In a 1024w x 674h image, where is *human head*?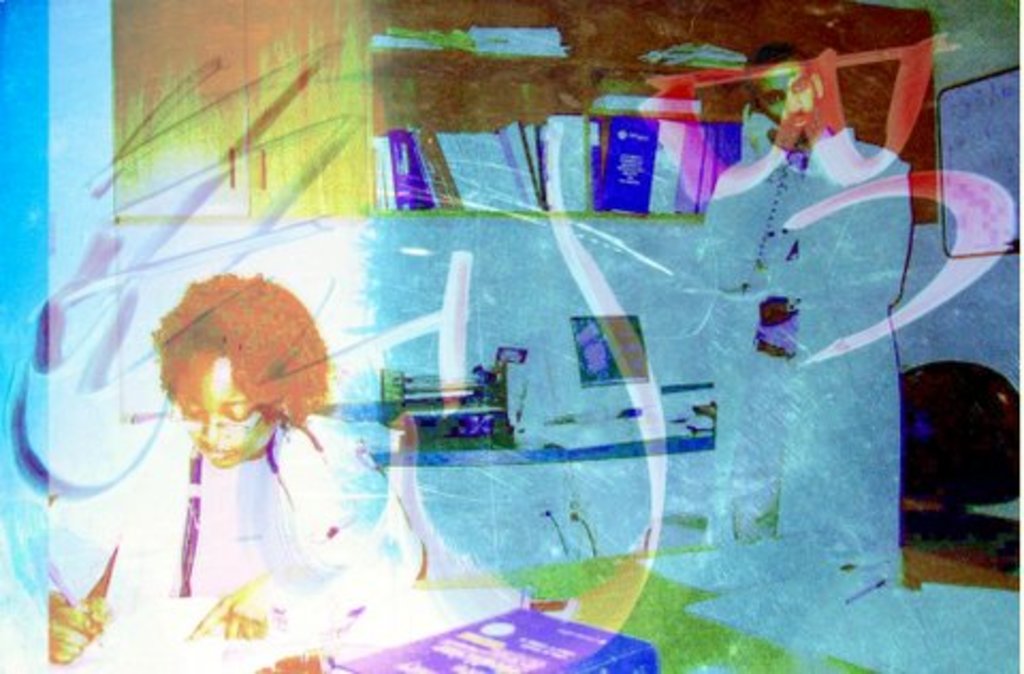
(left=747, top=43, right=826, bottom=139).
